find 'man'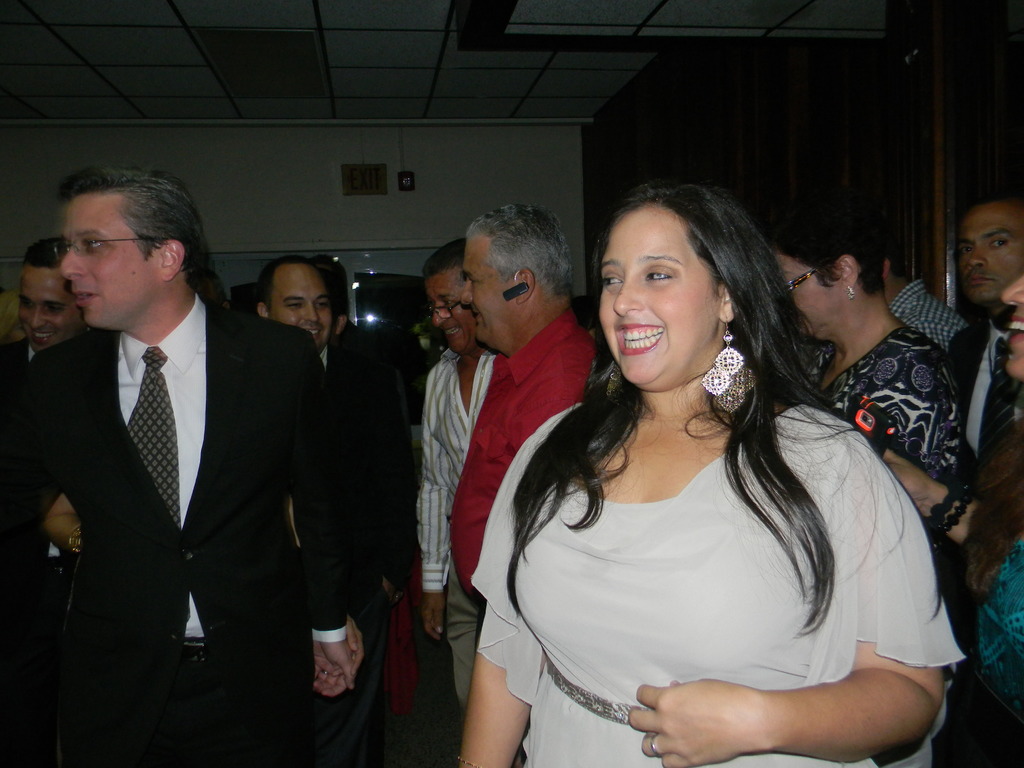
(936, 166, 1023, 471)
